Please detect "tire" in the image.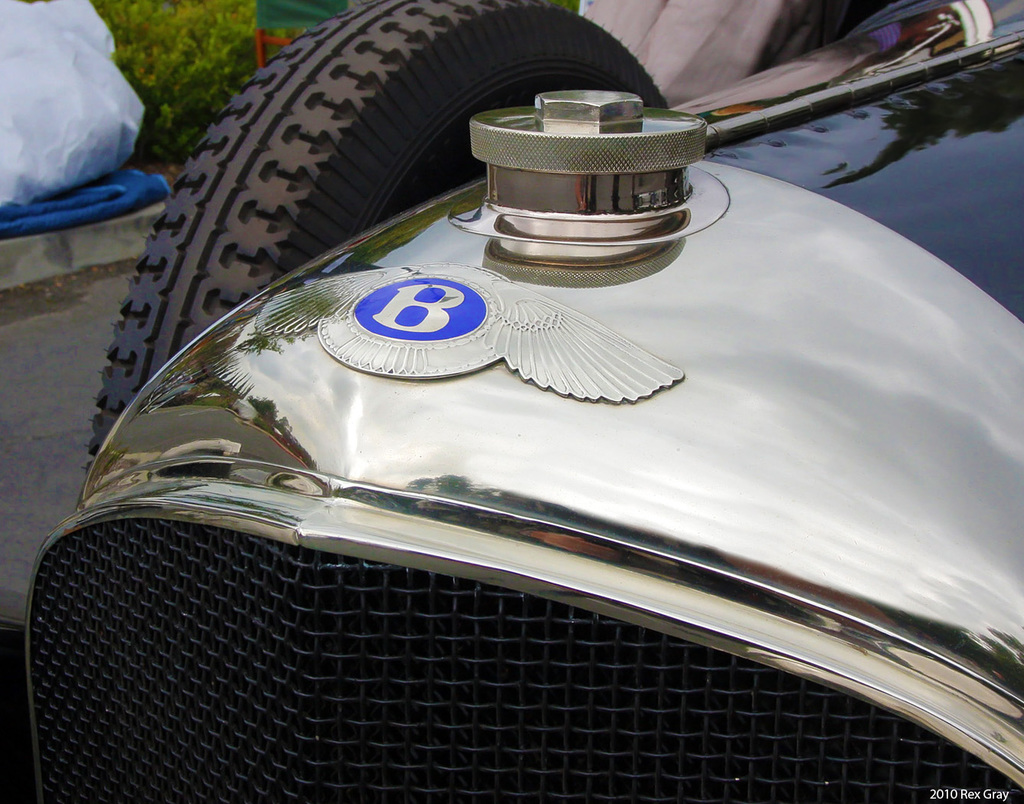
select_region(85, 0, 667, 469).
